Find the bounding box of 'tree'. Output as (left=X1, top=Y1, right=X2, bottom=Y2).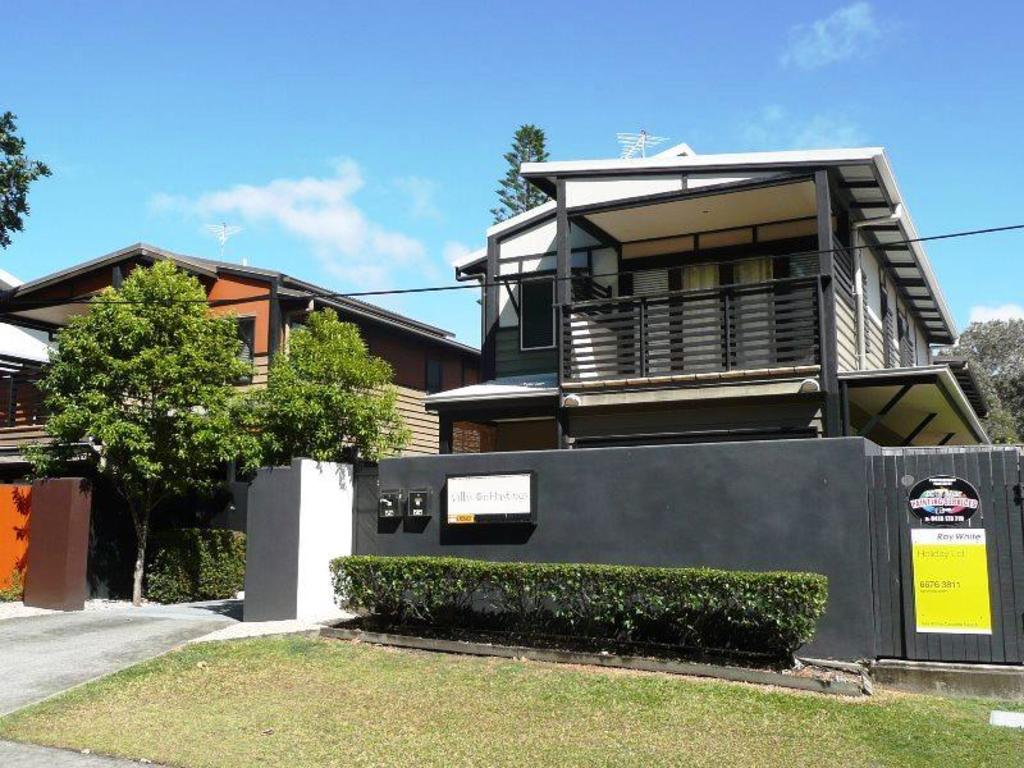
(left=183, top=305, right=413, bottom=488).
